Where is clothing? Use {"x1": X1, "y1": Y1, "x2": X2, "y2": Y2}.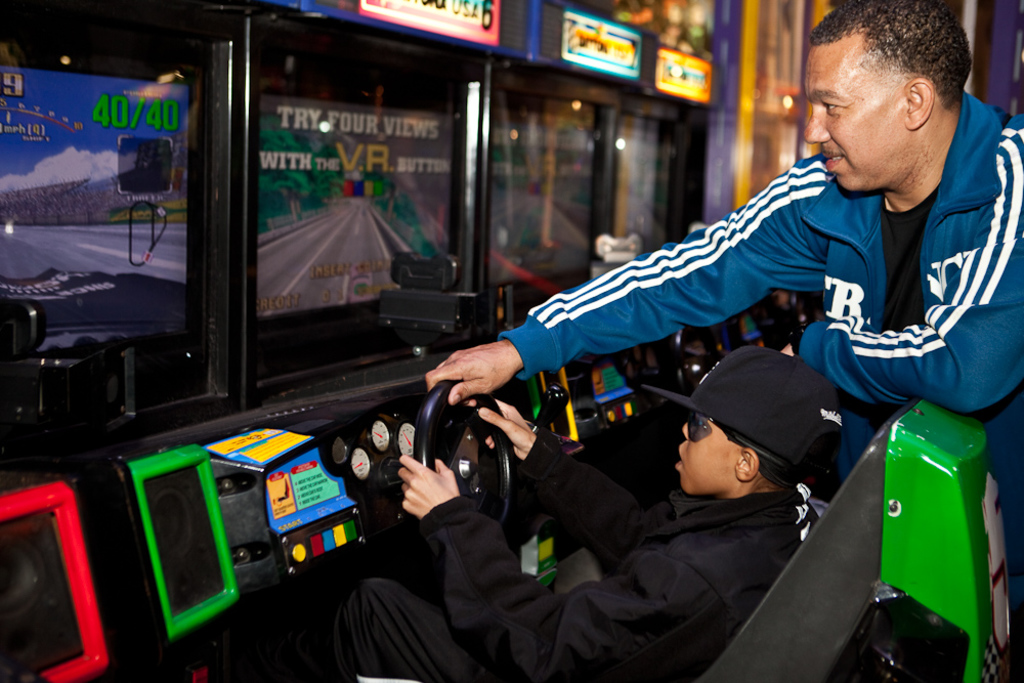
{"x1": 345, "y1": 428, "x2": 816, "y2": 681}.
